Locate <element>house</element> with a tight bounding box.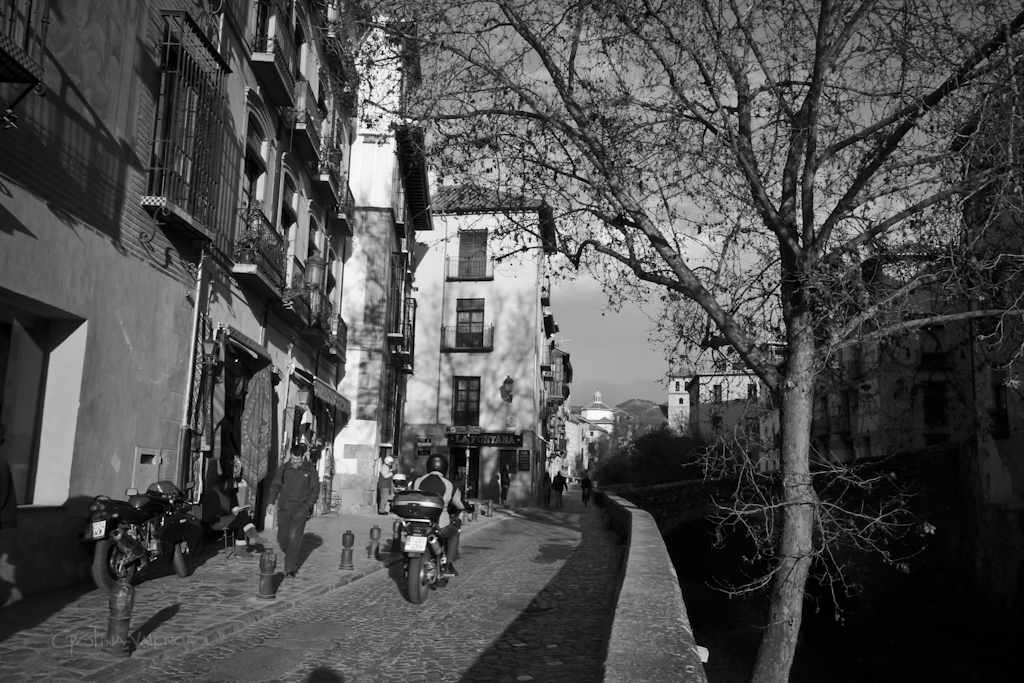
BBox(812, 254, 971, 473).
